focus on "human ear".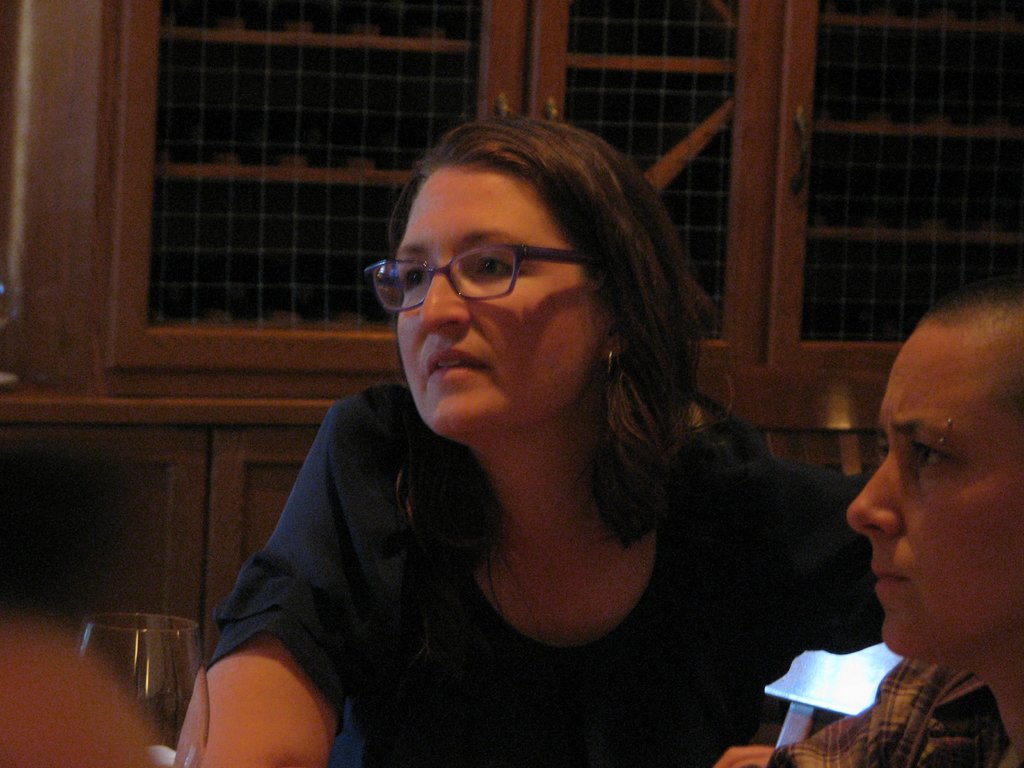
Focused at 601 330 632 358.
